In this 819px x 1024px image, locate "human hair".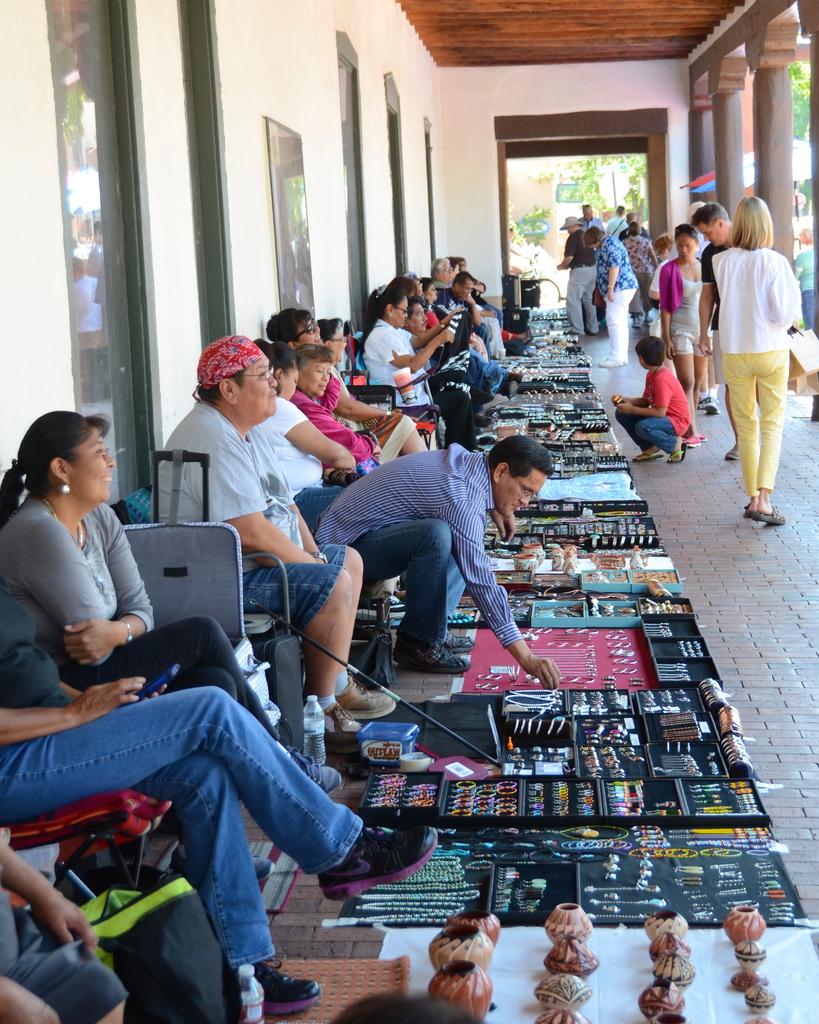
Bounding box: pyautogui.locateOnScreen(583, 200, 590, 209).
